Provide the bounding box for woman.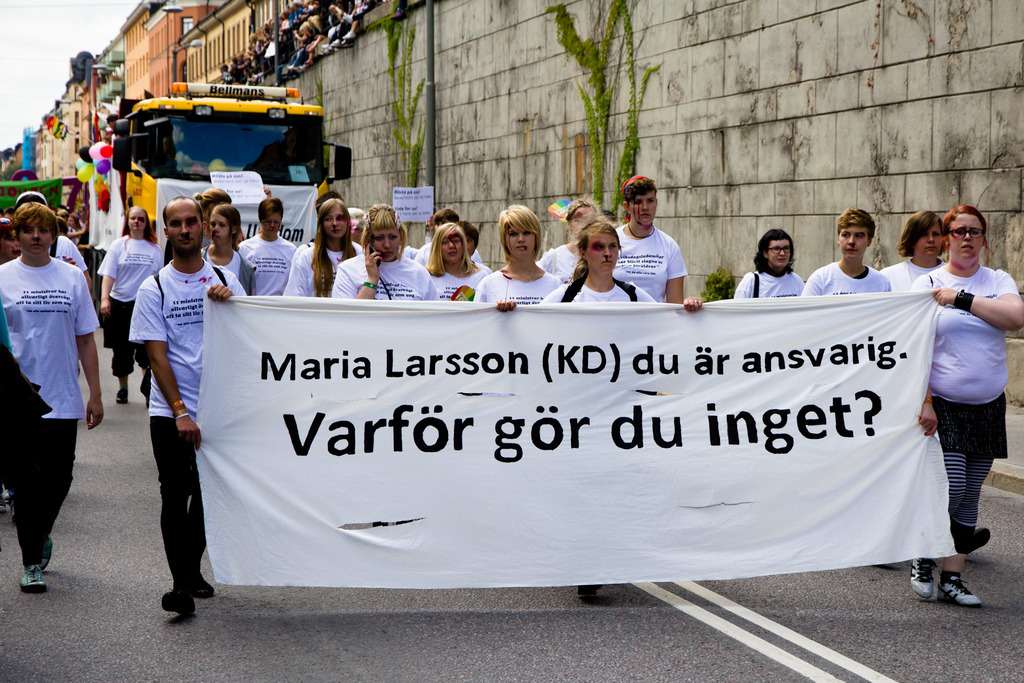
0,201,108,590.
